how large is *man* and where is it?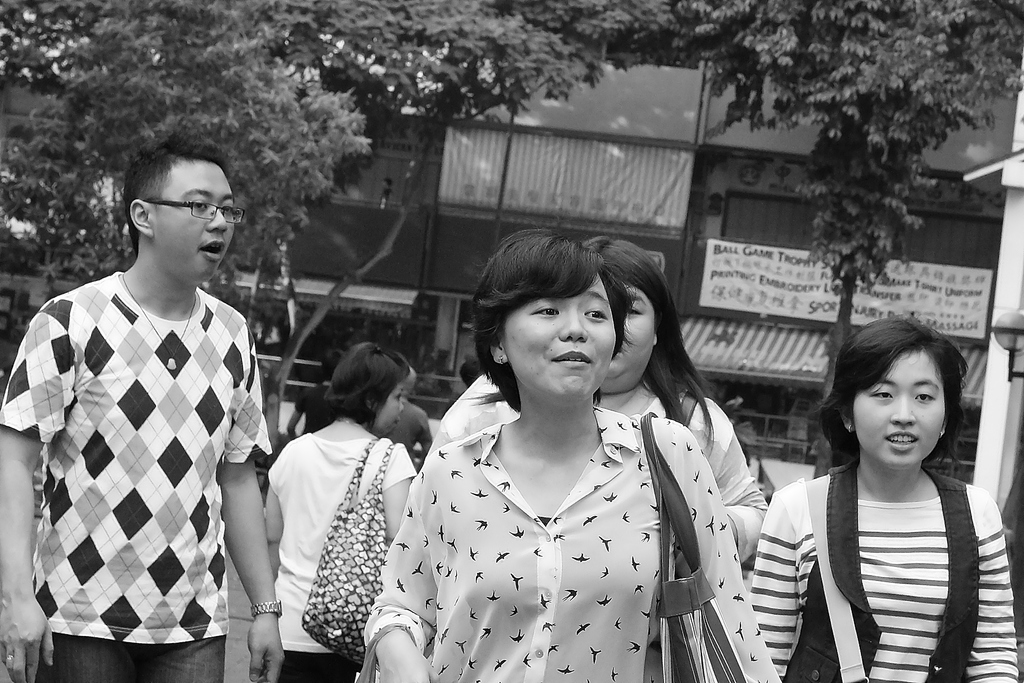
Bounding box: [0, 122, 300, 682].
